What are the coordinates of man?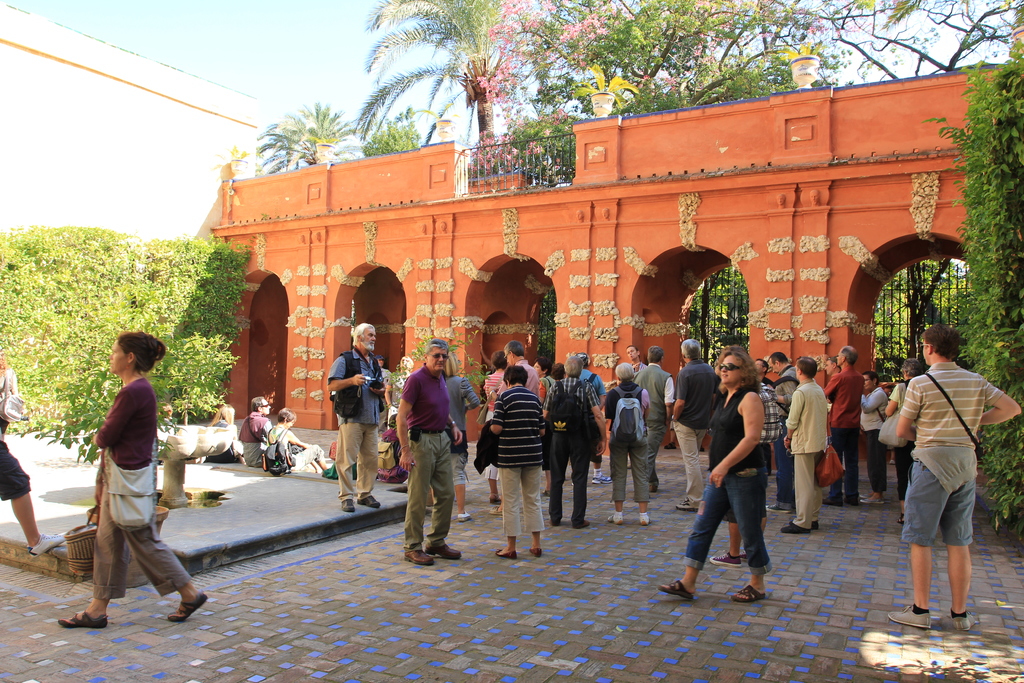
left=753, top=361, right=776, bottom=473.
